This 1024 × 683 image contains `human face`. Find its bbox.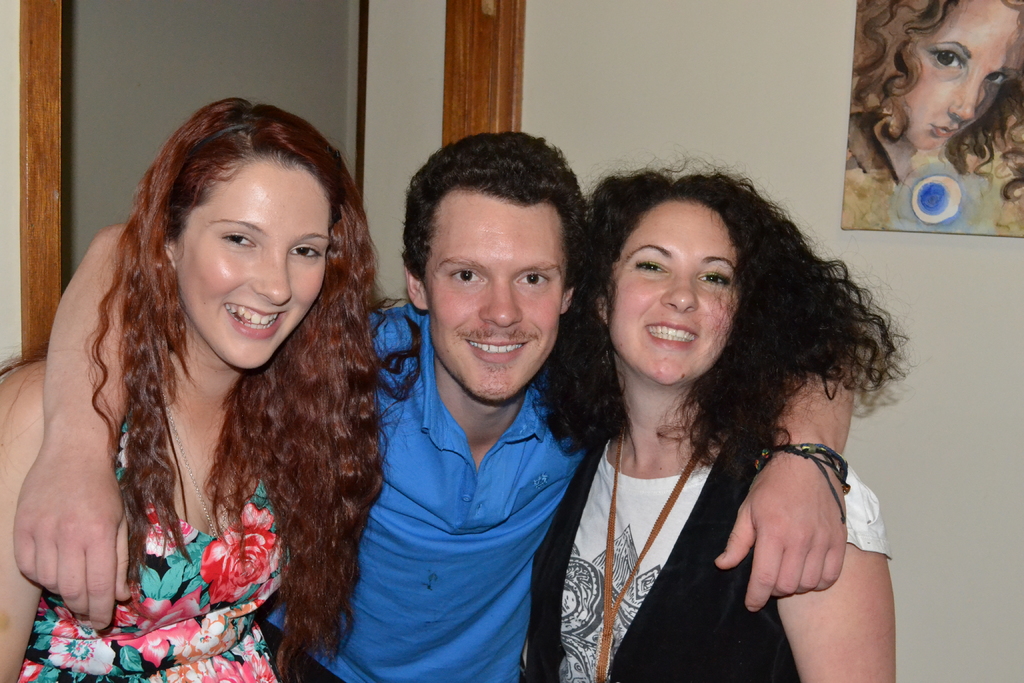
173:147:333:375.
